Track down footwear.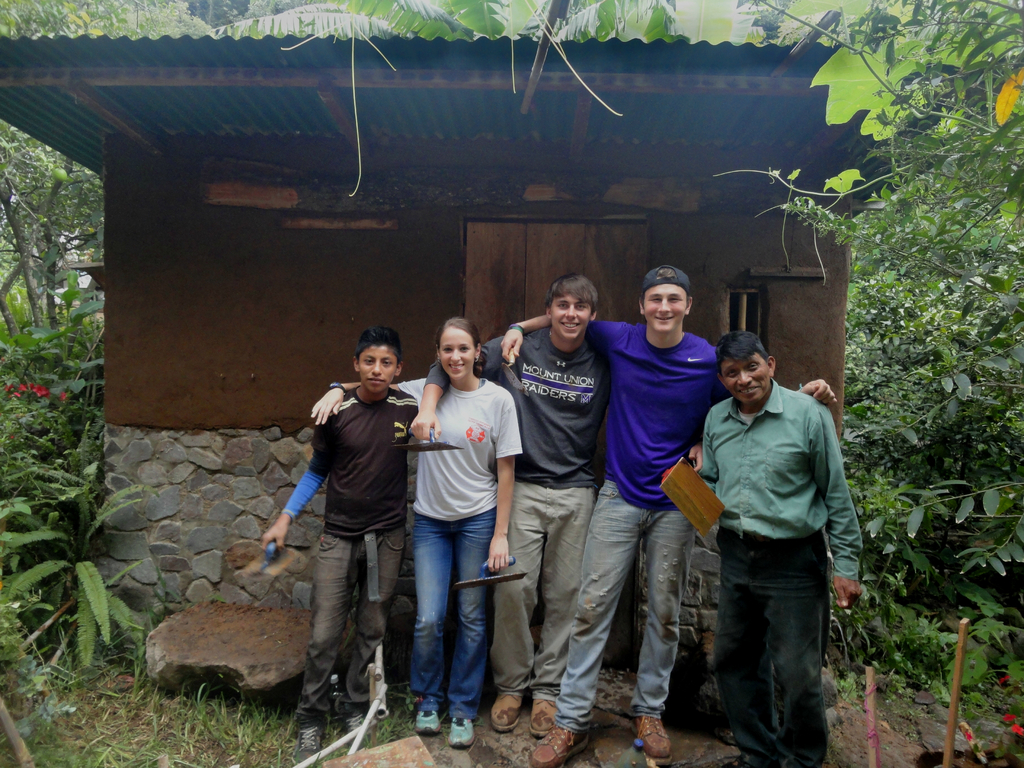
Tracked to detection(413, 707, 441, 732).
